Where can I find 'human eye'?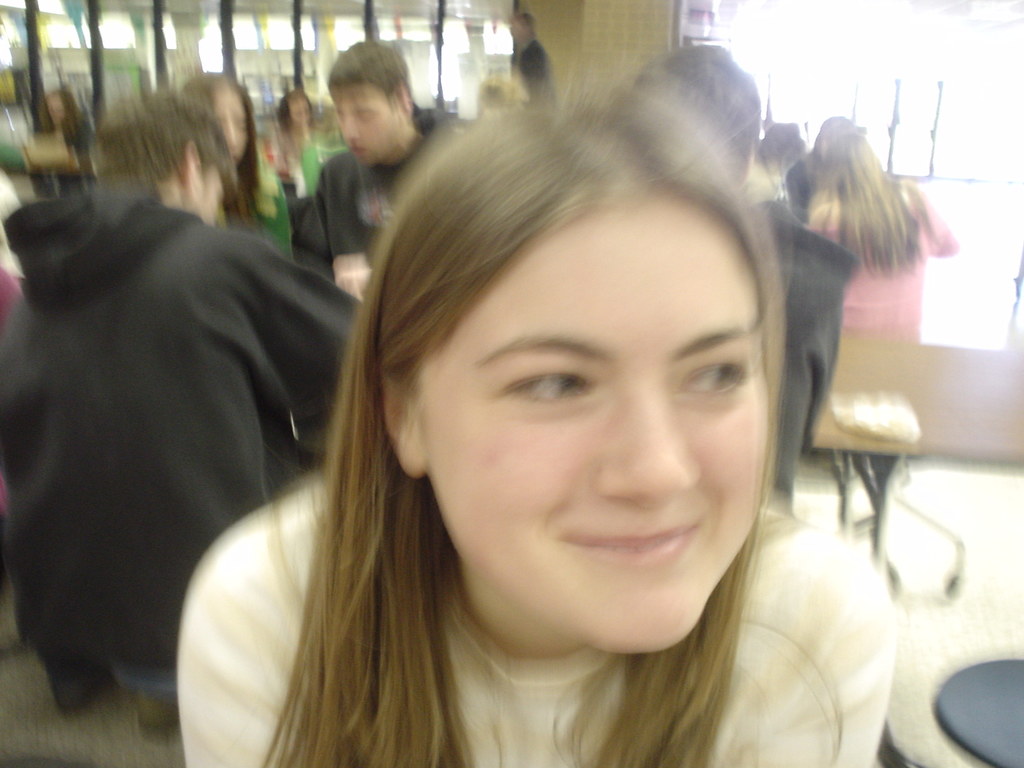
You can find it at <region>499, 362, 599, 414</region>.
